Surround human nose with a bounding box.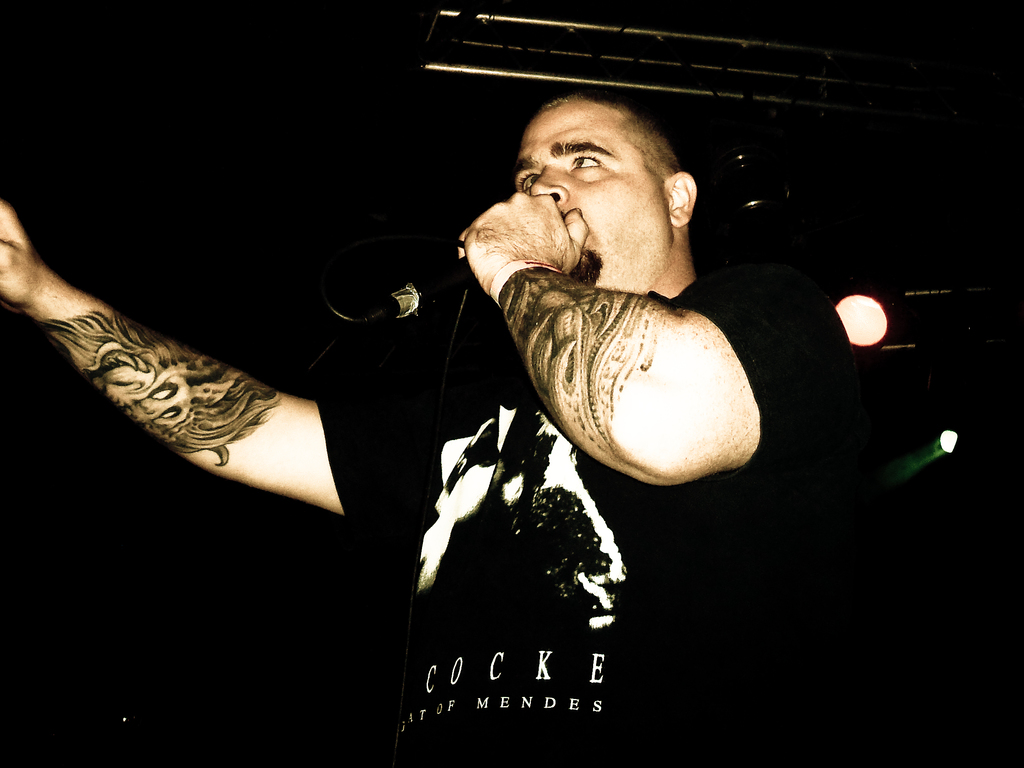
locate(527, 167, 570, 205).
